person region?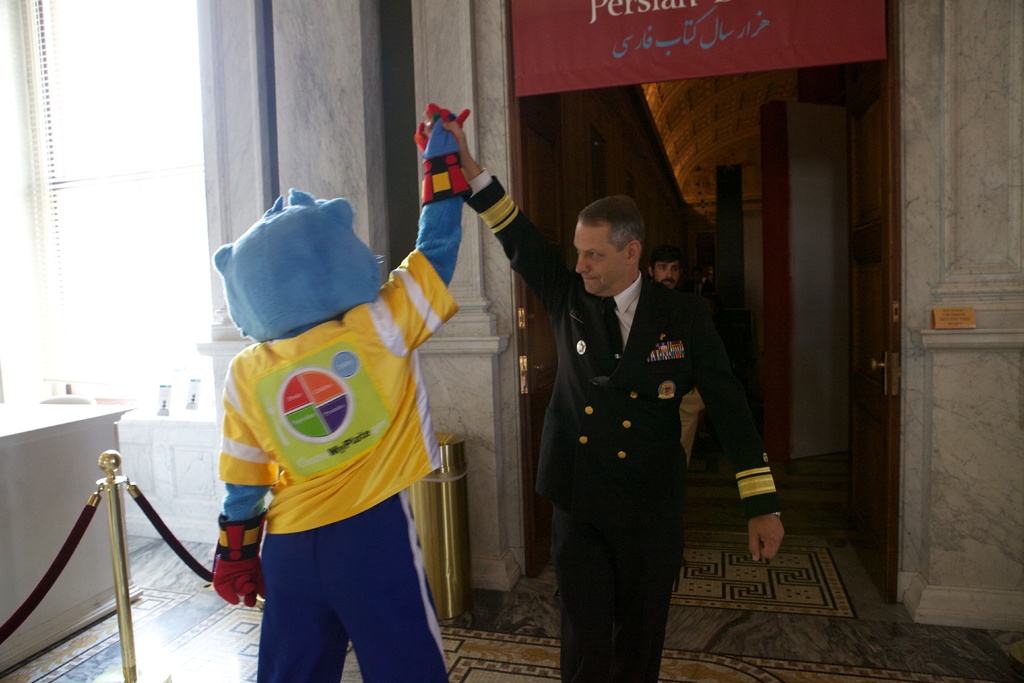
424 120 789 682
